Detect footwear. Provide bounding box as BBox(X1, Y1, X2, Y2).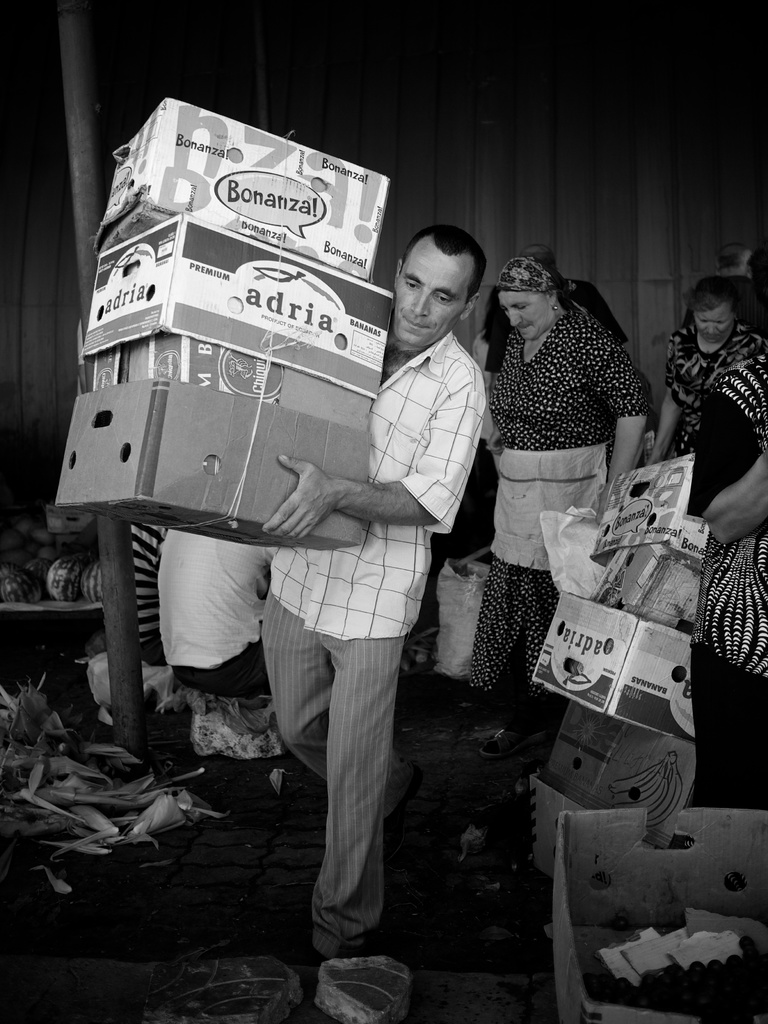
BBox(481, 725, 542, 760).
